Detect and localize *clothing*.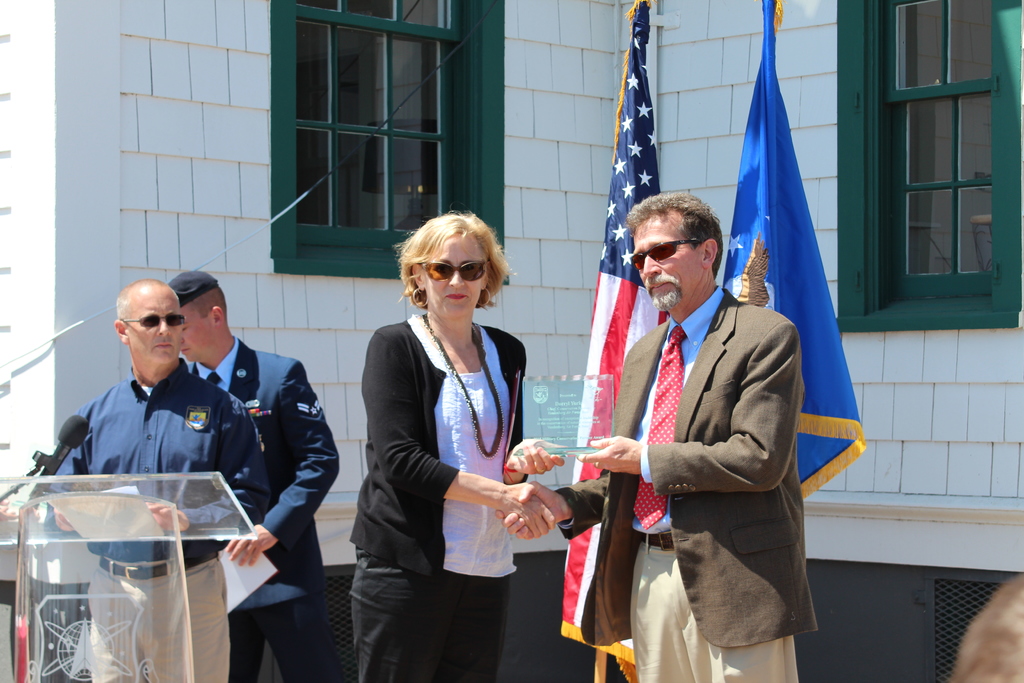
Localized at BBox(163, 340, 339, 682).
